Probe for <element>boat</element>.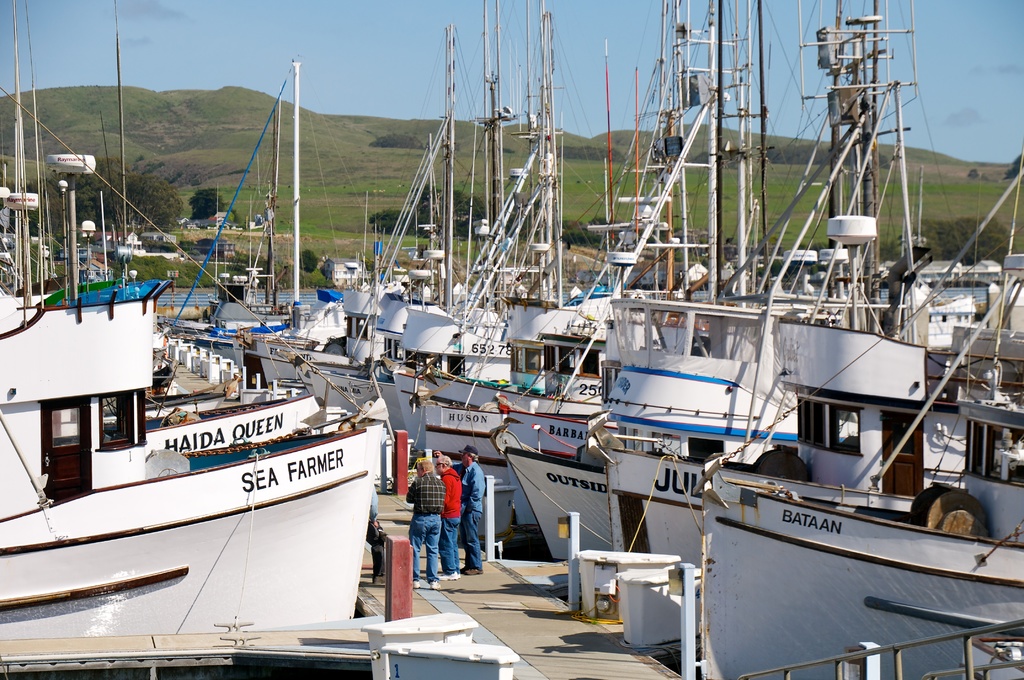
Probe result: 362,344,730,646.
